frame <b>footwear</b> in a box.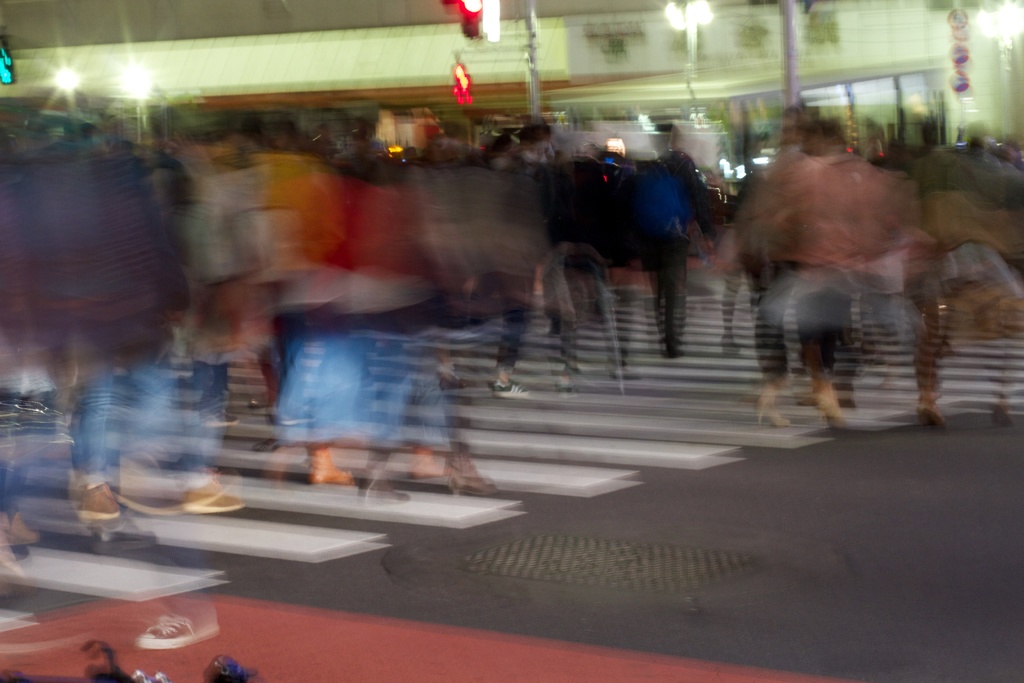
(left=442, top=368, right=468, bottom=390).
